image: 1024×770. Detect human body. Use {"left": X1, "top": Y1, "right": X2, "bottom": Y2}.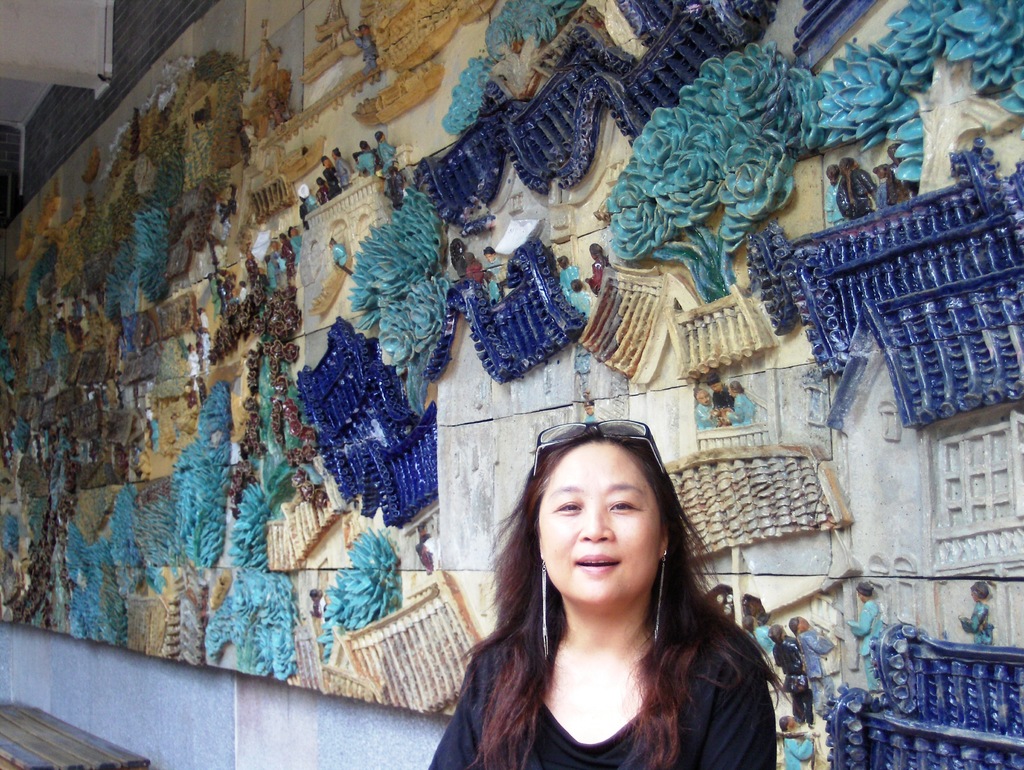
{"left": 783, "top": 732, "right": 817, "bottom": 769}.
